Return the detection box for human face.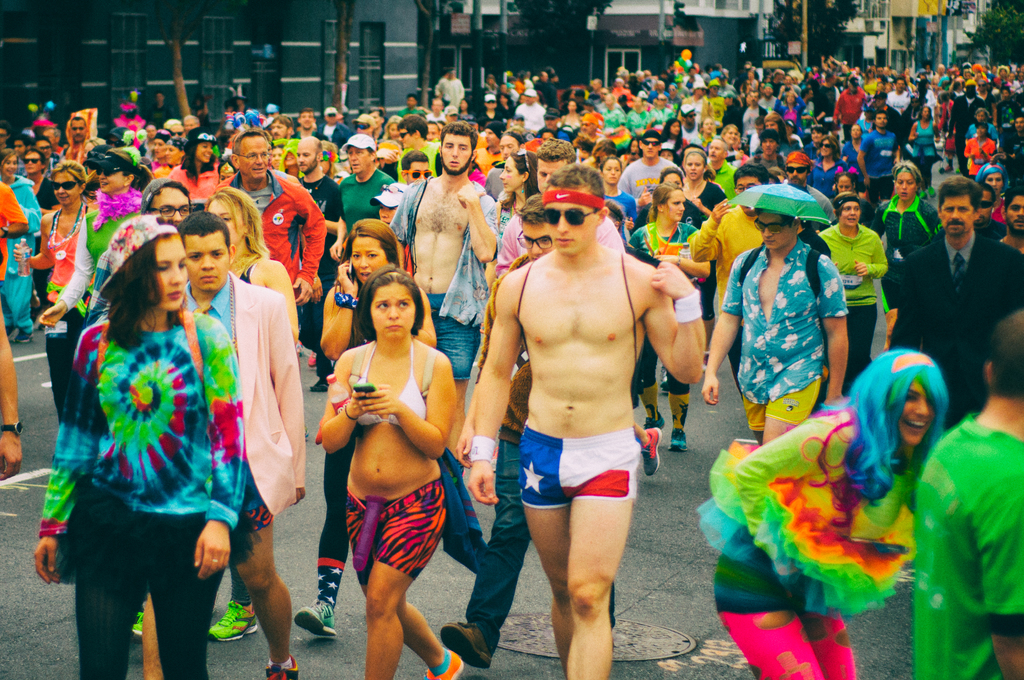
(left=346, top=142, right=373, bottom=171).
